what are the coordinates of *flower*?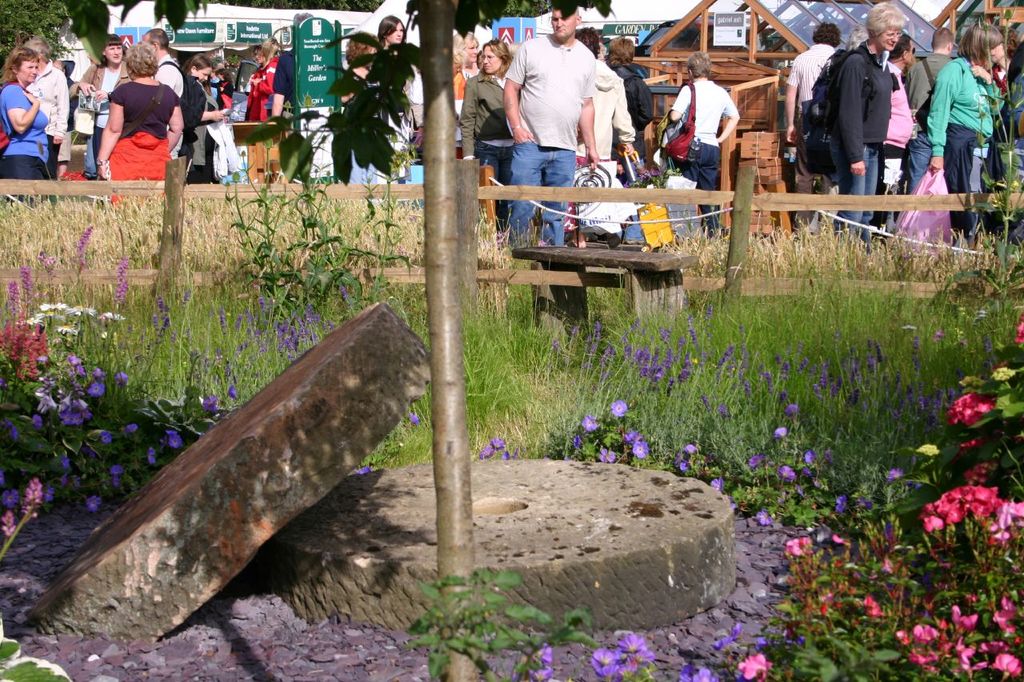
locate(682, 441, 698, 458).
